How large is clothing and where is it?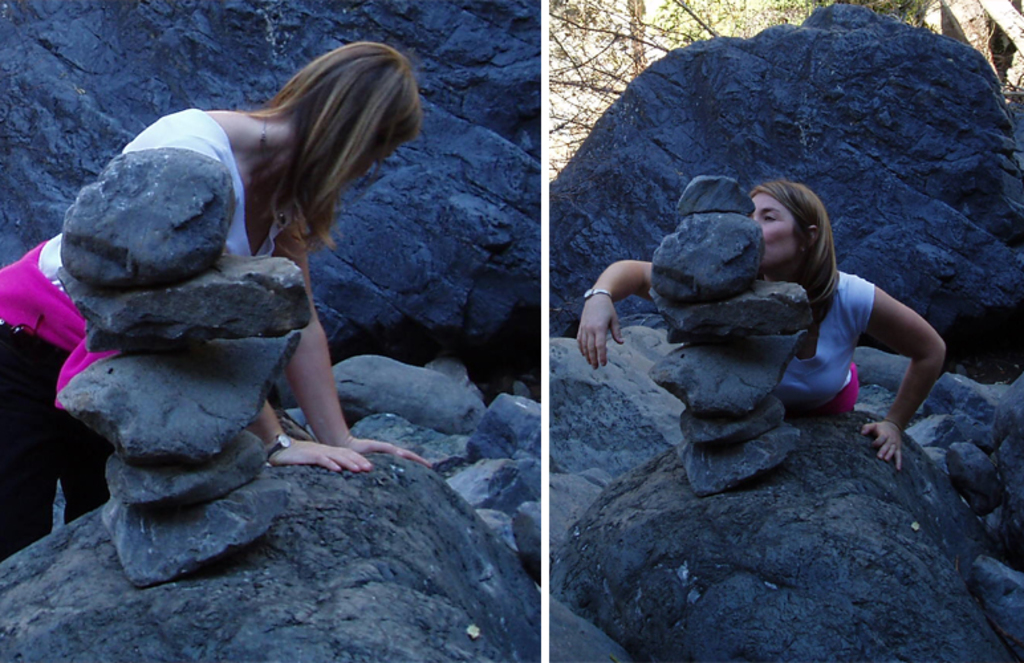
Bounding box: bbox(769, 233, 932, 447).
